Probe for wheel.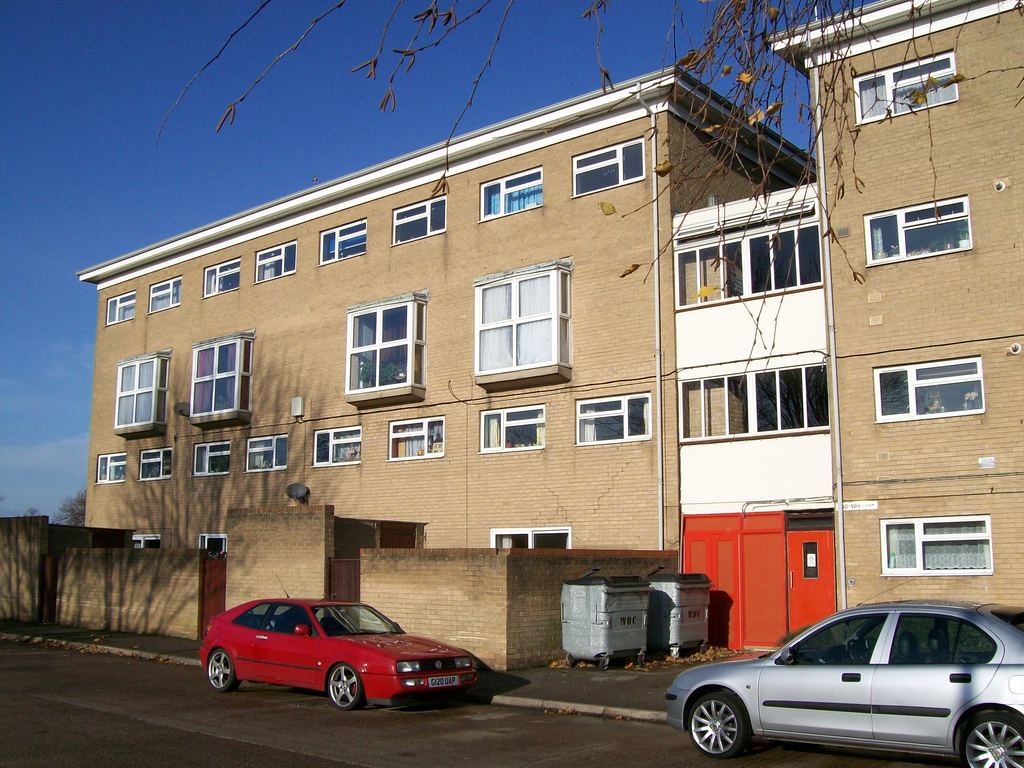
Probe result: [686,692,746,755].
